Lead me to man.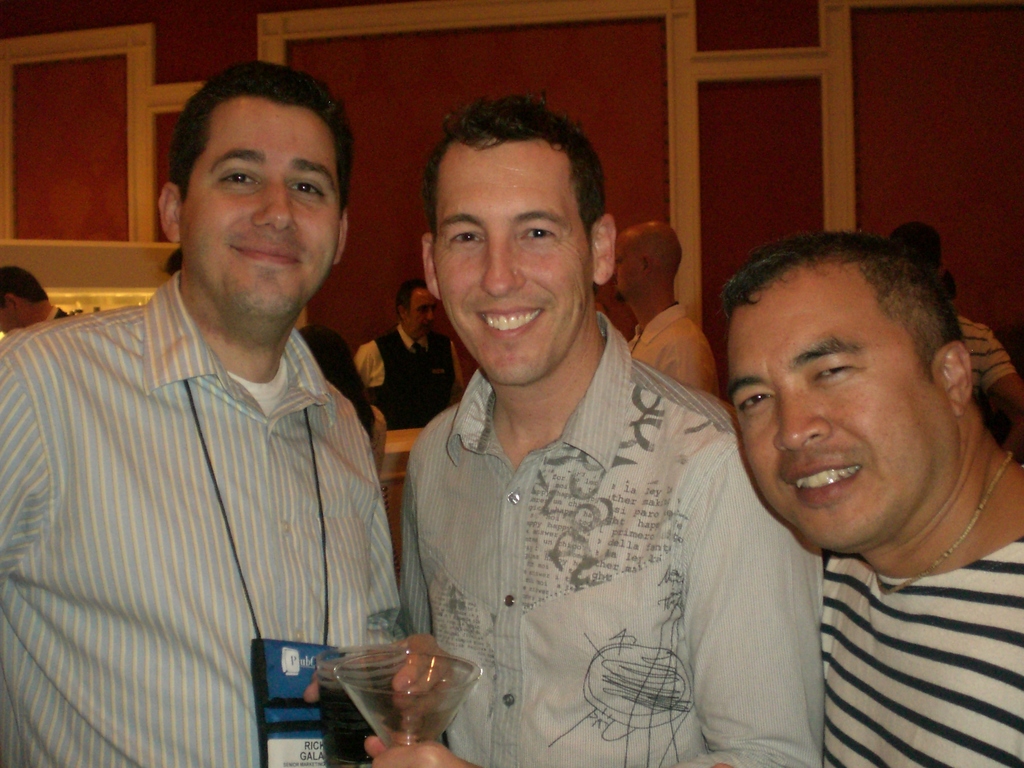
Lead to box=[6, 65, 427, 759].
